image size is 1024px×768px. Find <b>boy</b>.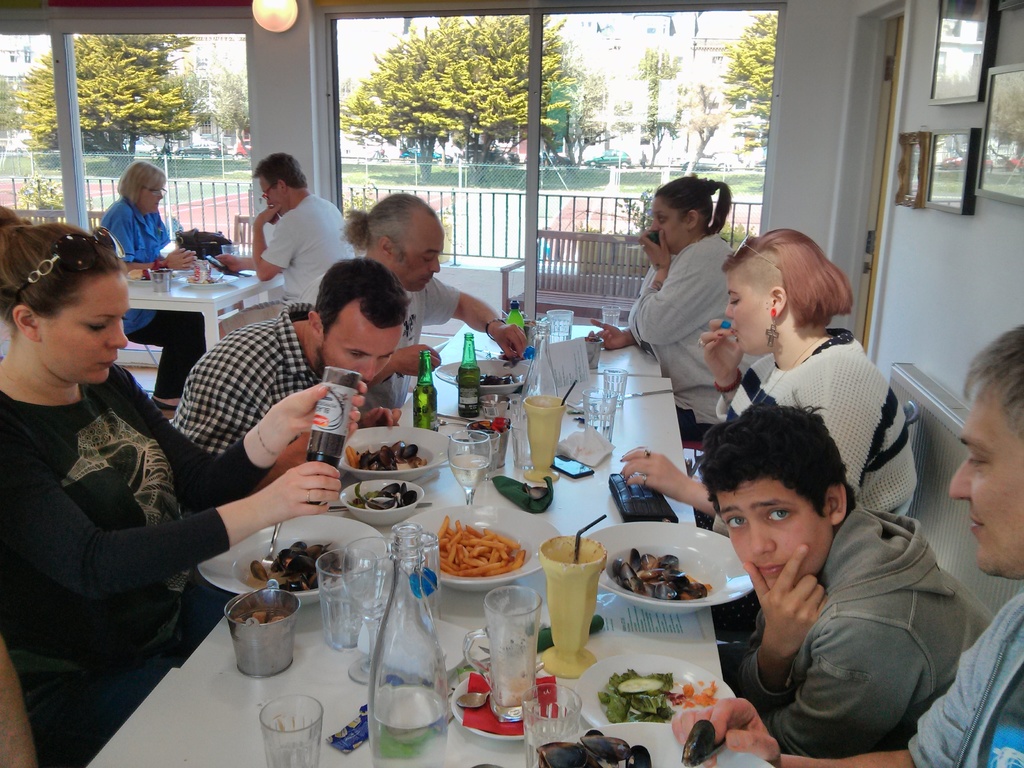
[x1=700, y1=390, x2=991, y2=753].
